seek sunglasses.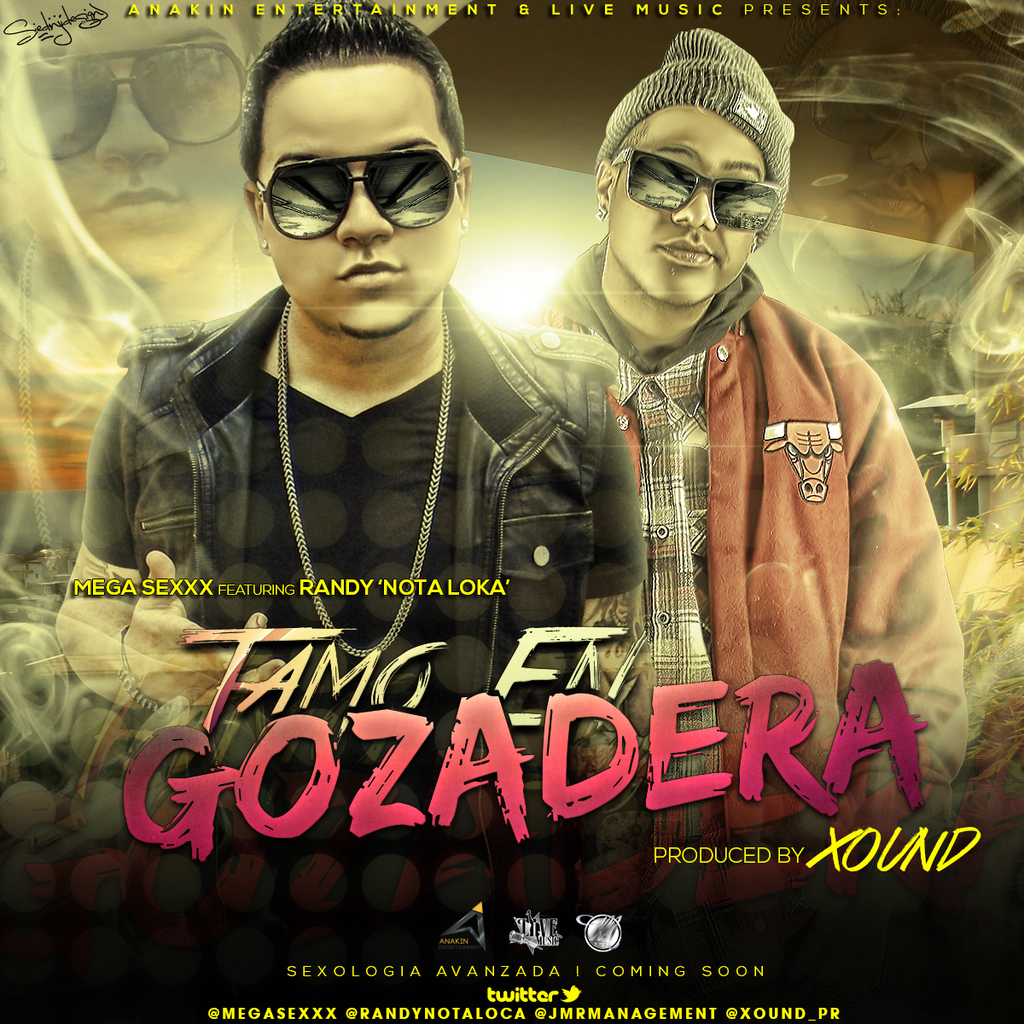
<bbox>238, 137, 470, 241</bbox>.
